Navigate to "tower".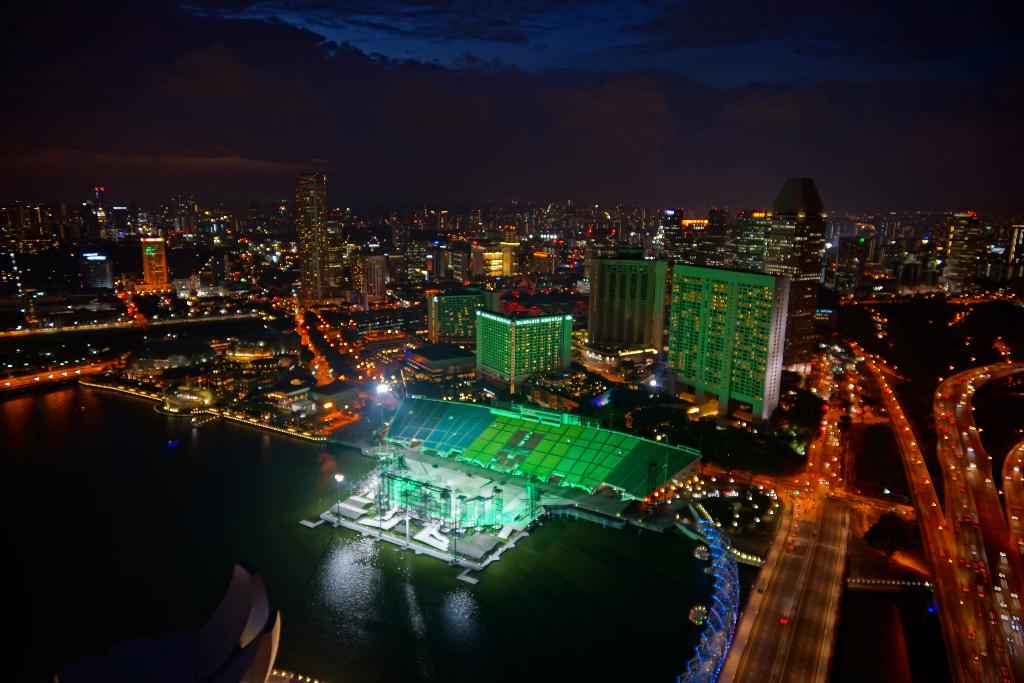
Navigation target: [286,172,335,299].
